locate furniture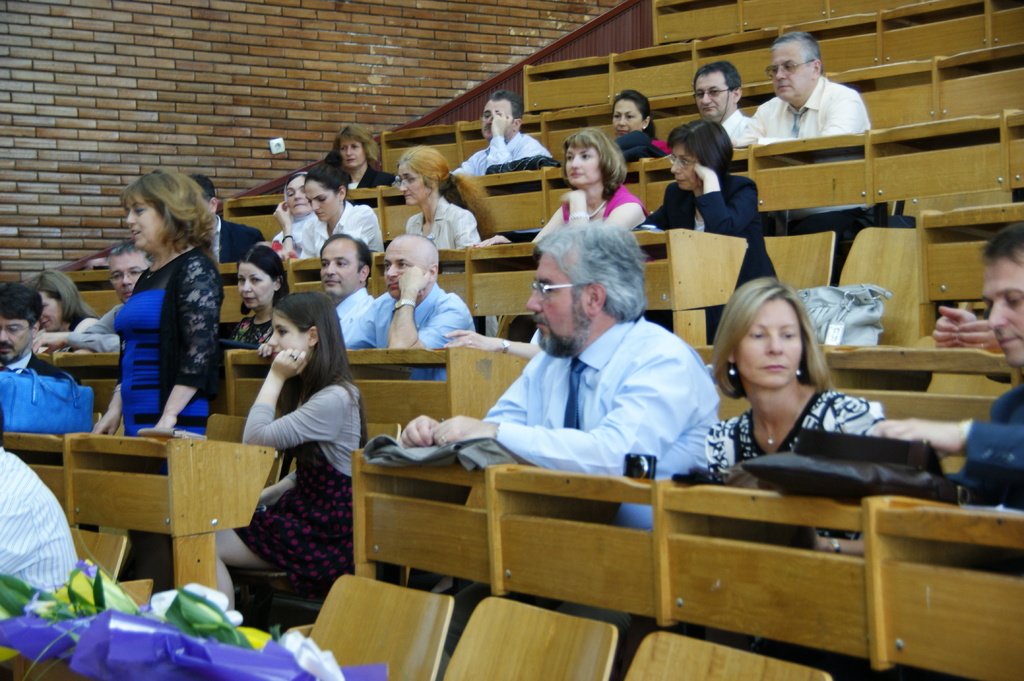
42 349 535 452
